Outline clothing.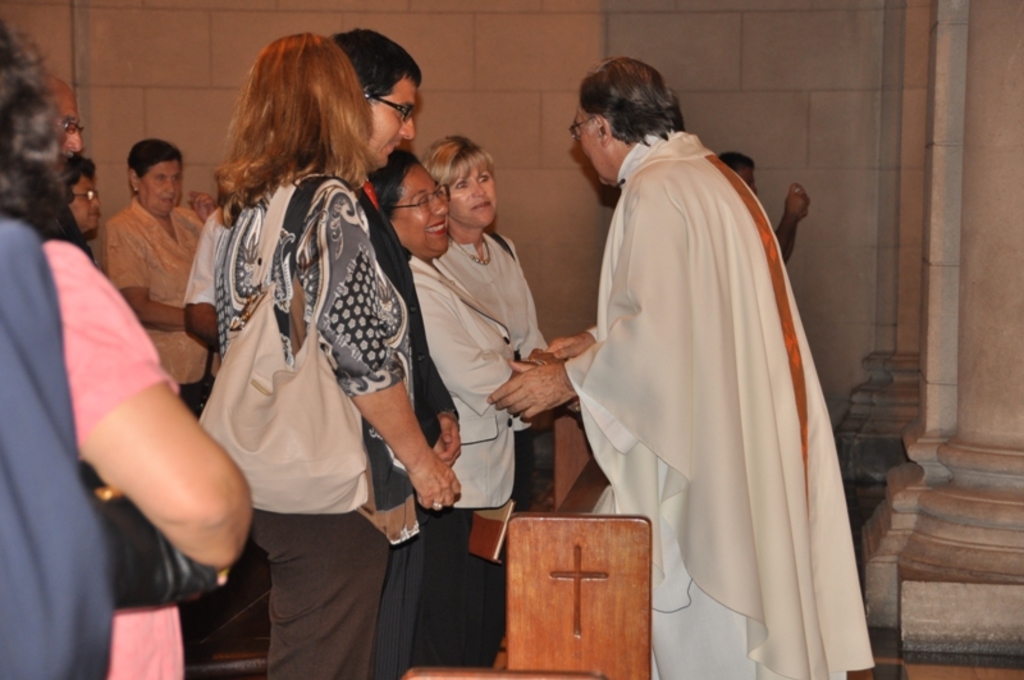
Outline: bbox(559, 132, 876, 679).
